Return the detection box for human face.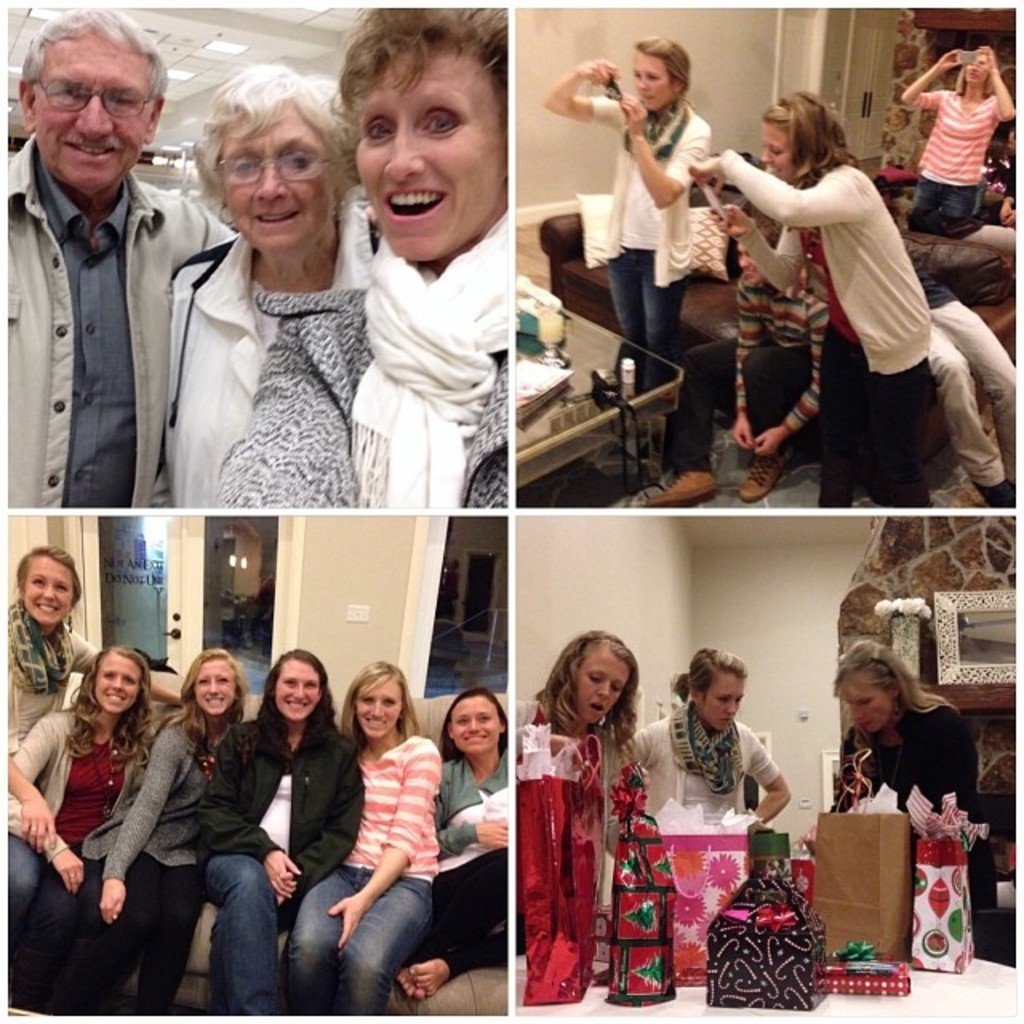
x1=222 y1=99 x2=331 y2=245.
